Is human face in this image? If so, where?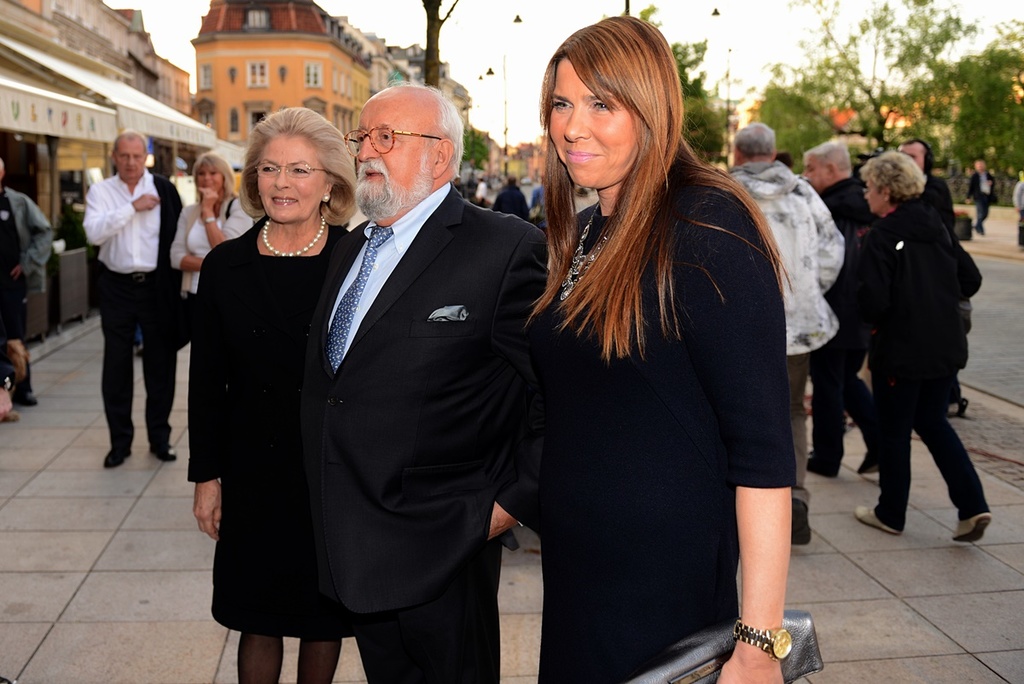
Yes, at 358/93/436/204.
